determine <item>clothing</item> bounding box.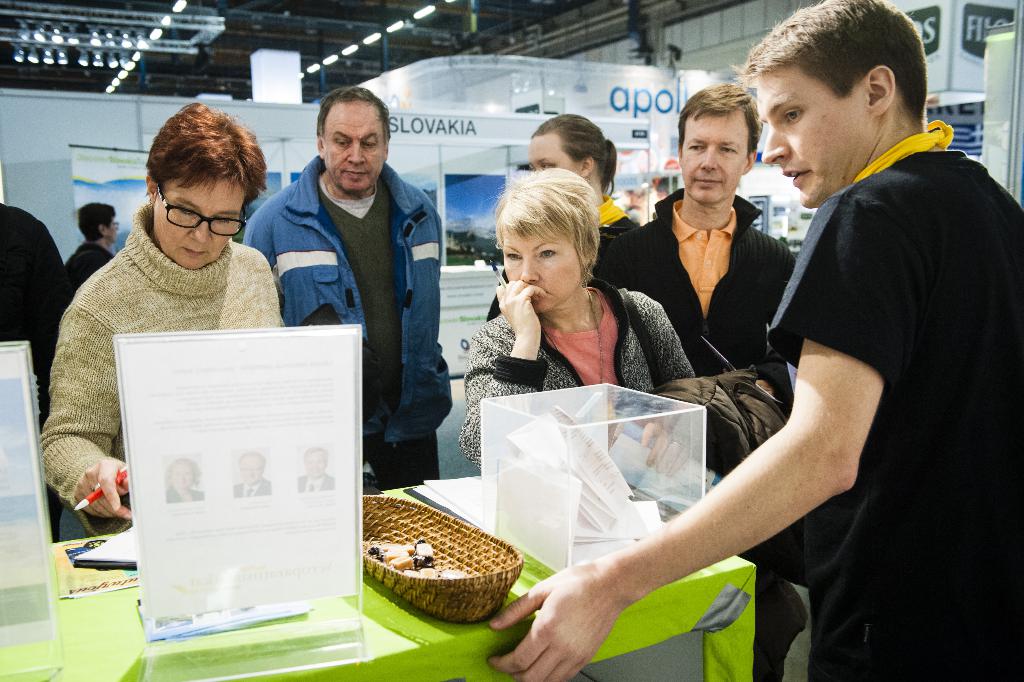
Determined: BBox(58, 237, 108, 283).
